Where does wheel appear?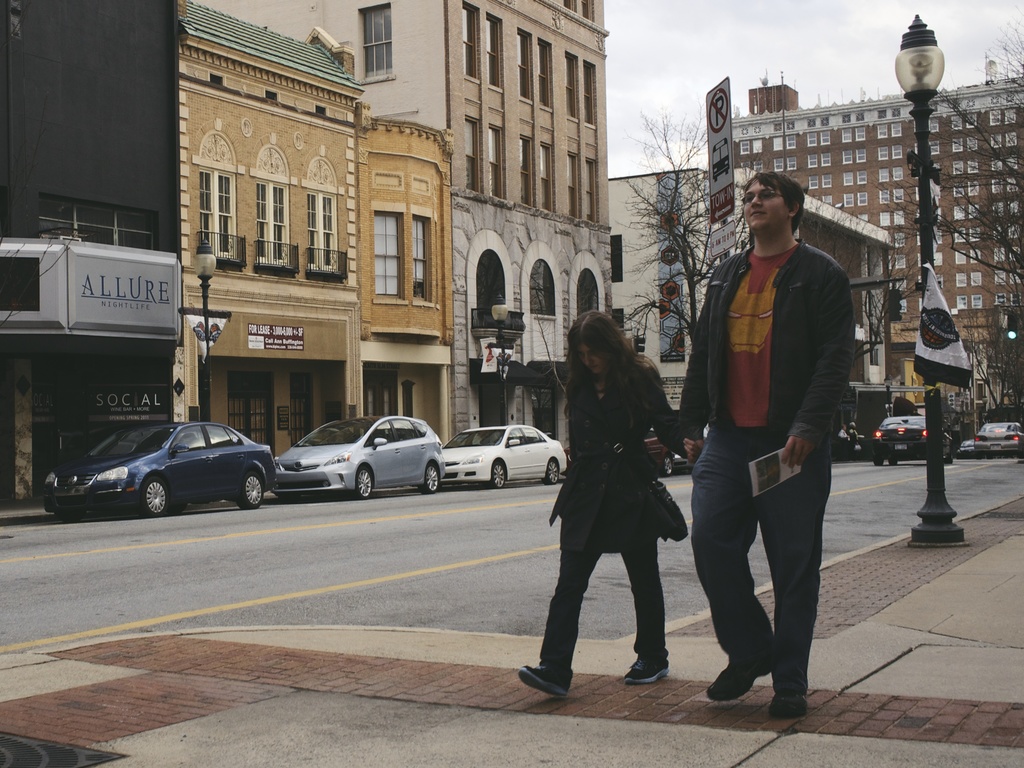
Appears at <bbox>140, 475, 168, 516</bbox>.
